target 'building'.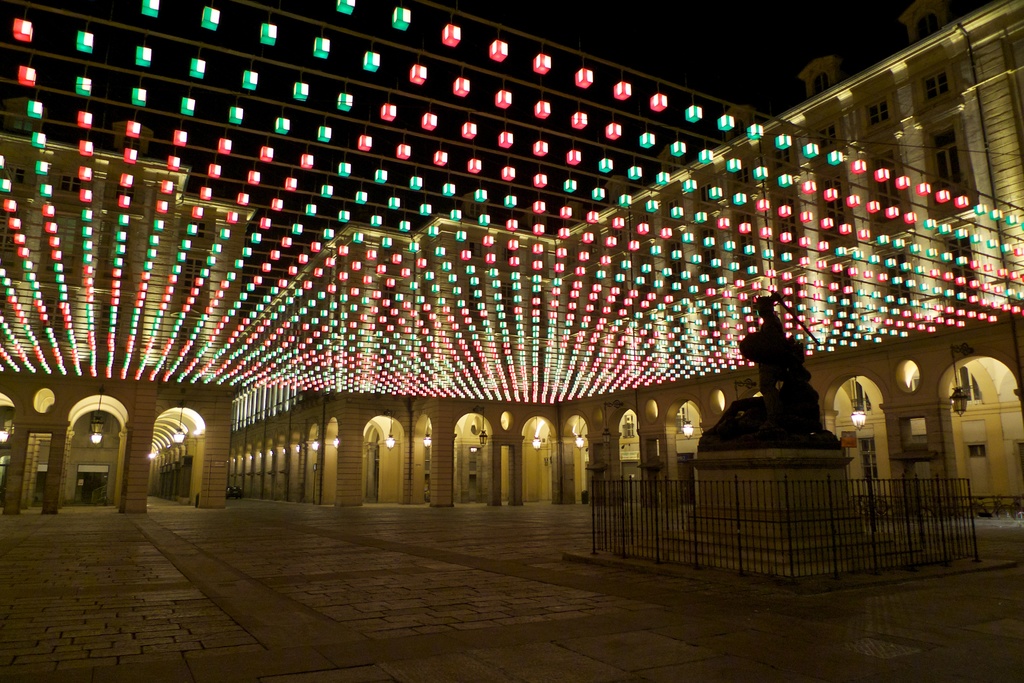
Target region: pyautogui.locateOnScreen(0, 0, 1023, 519).
